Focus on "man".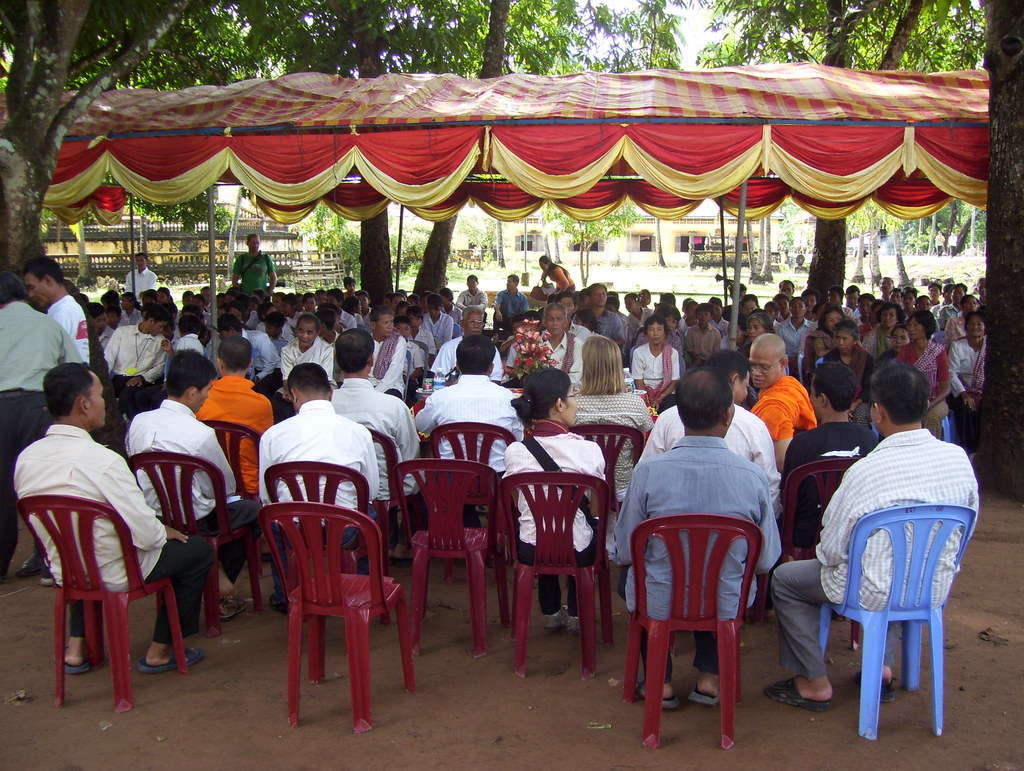
Focused at <region>413, 332, 525, 534</region>.
